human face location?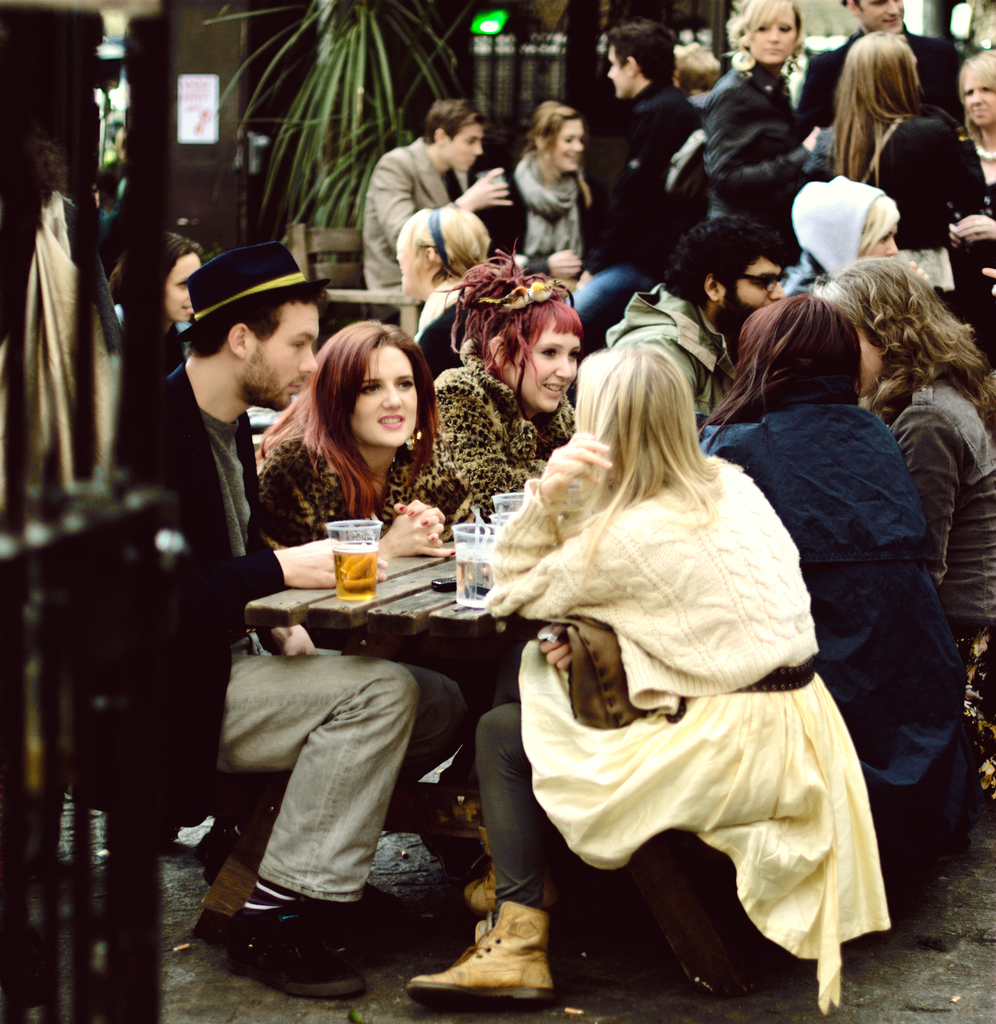
(961, 71, 995, 129)
